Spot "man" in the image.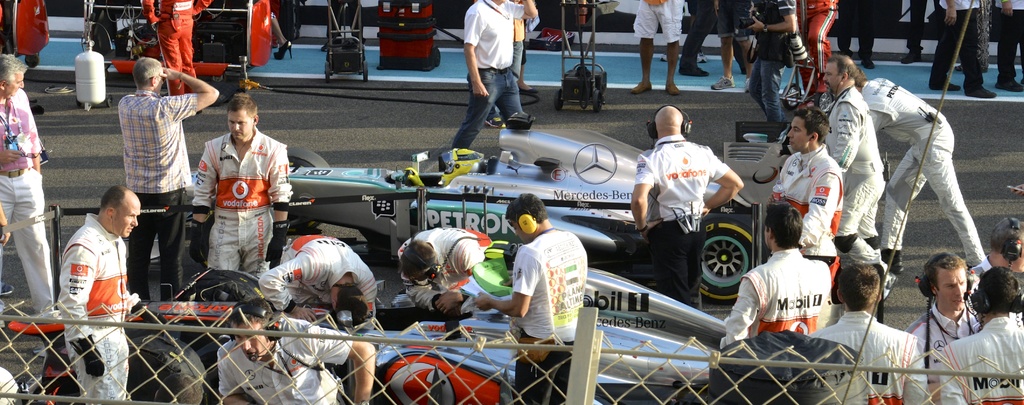
"man" found at {"left": 511, "top": 0, "right": 532, "bottom": 89}.
